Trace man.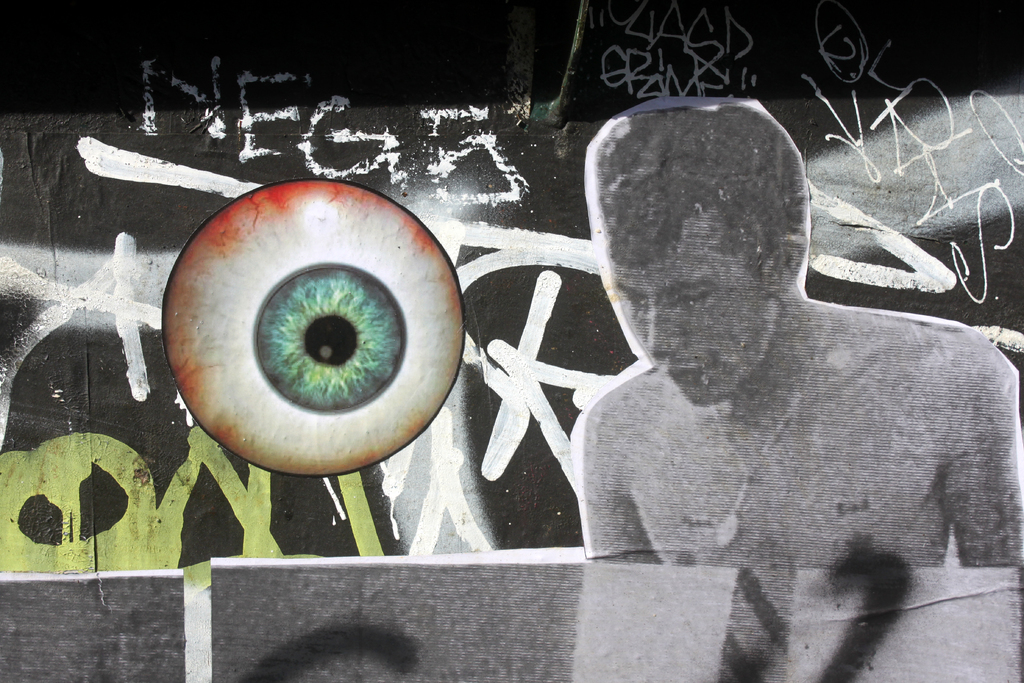
Traced to 625 143 993 654.
